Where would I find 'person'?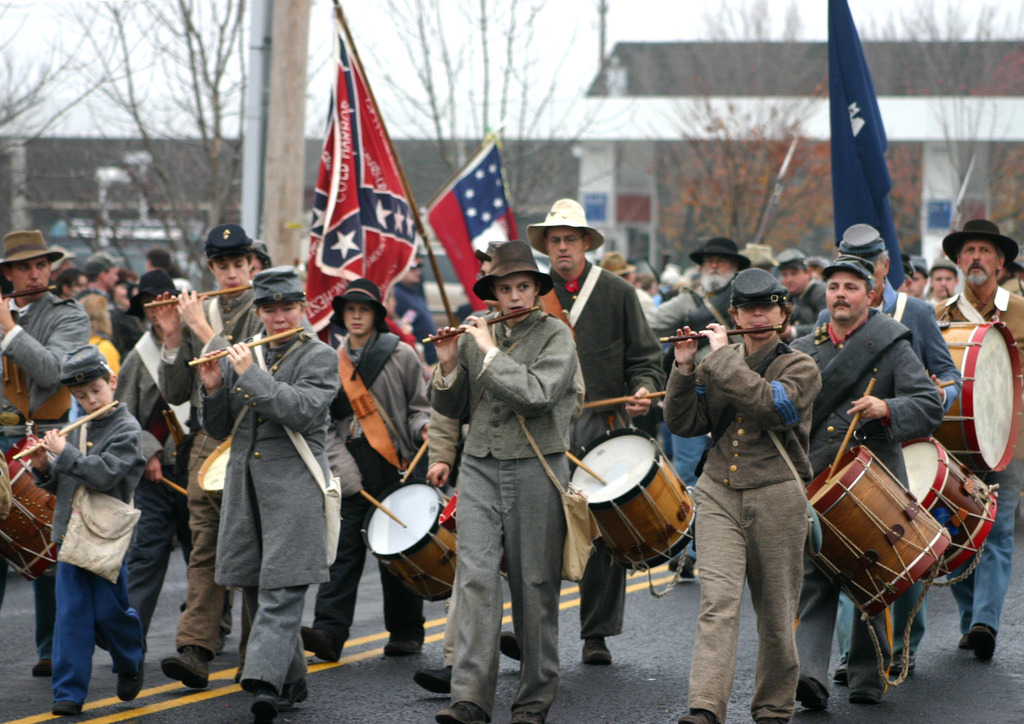
At crop(0, 229, 90, 675).
